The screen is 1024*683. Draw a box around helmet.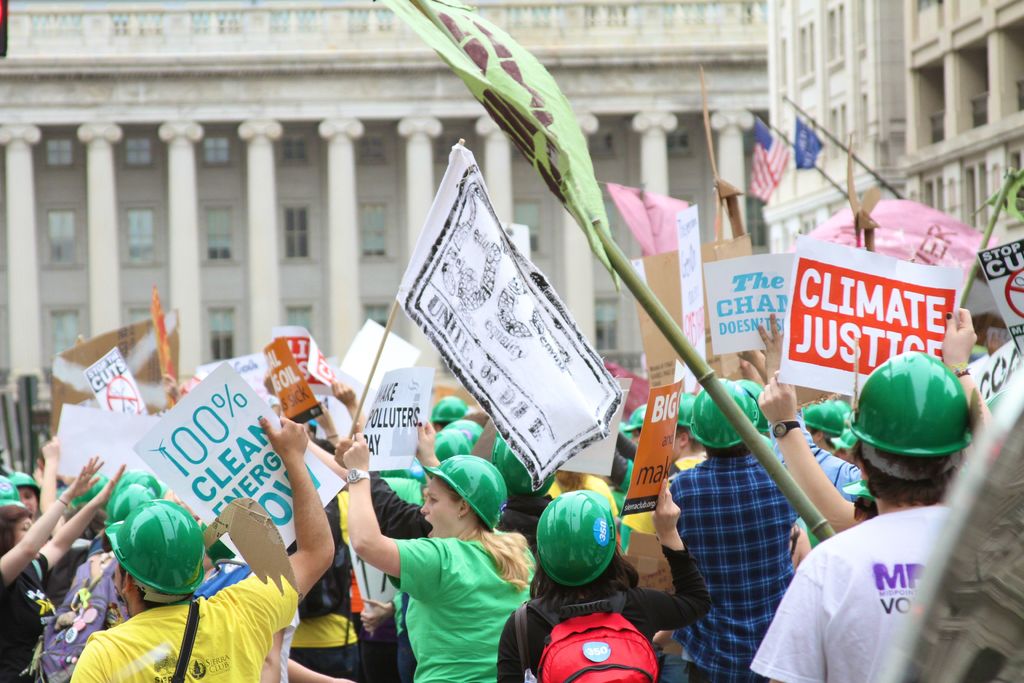
select_region(430, 426, 471, 461).
